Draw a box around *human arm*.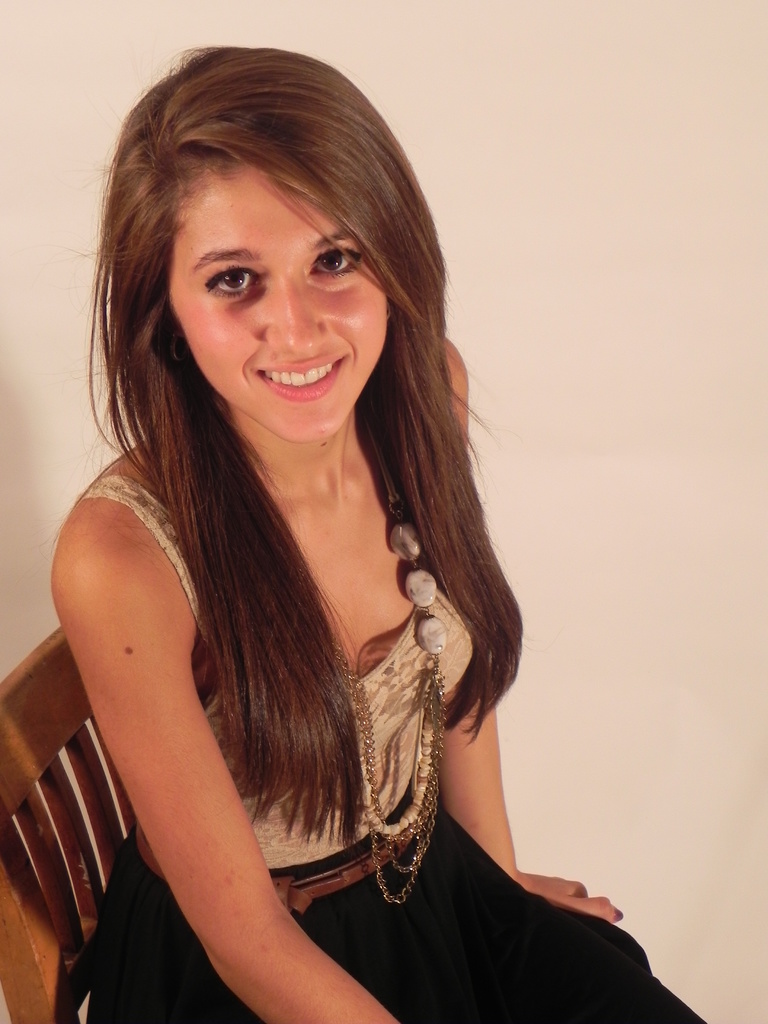
[438,326,634,939].
